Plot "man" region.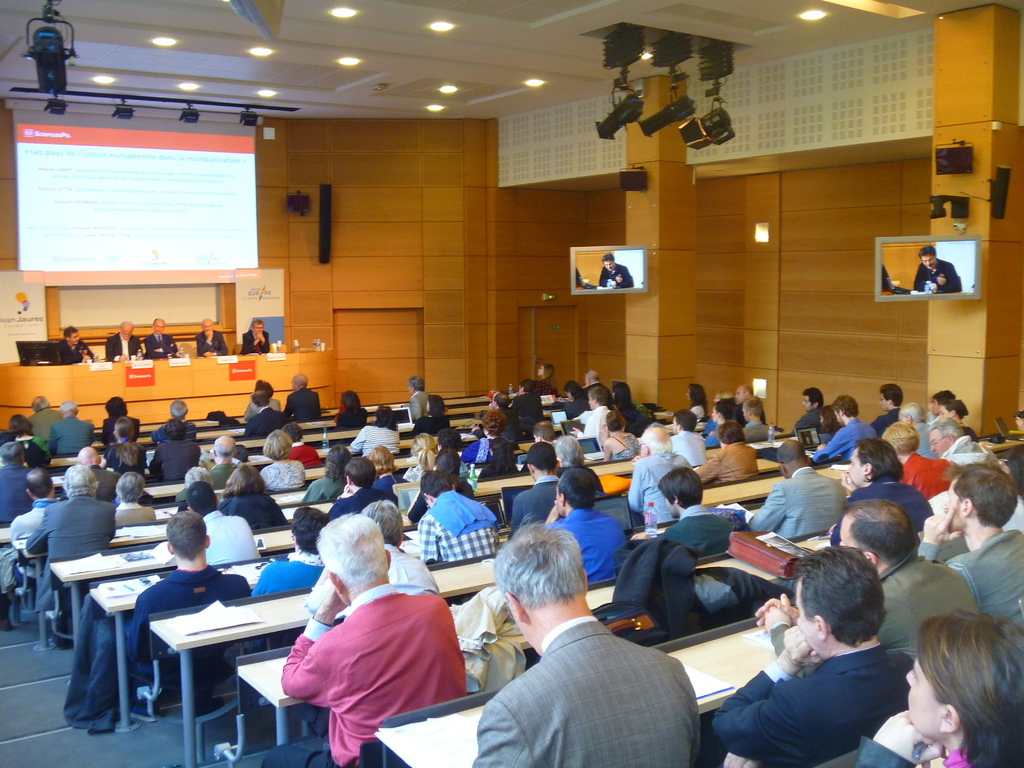
Plotted at region(45, 399, 95, 456).
